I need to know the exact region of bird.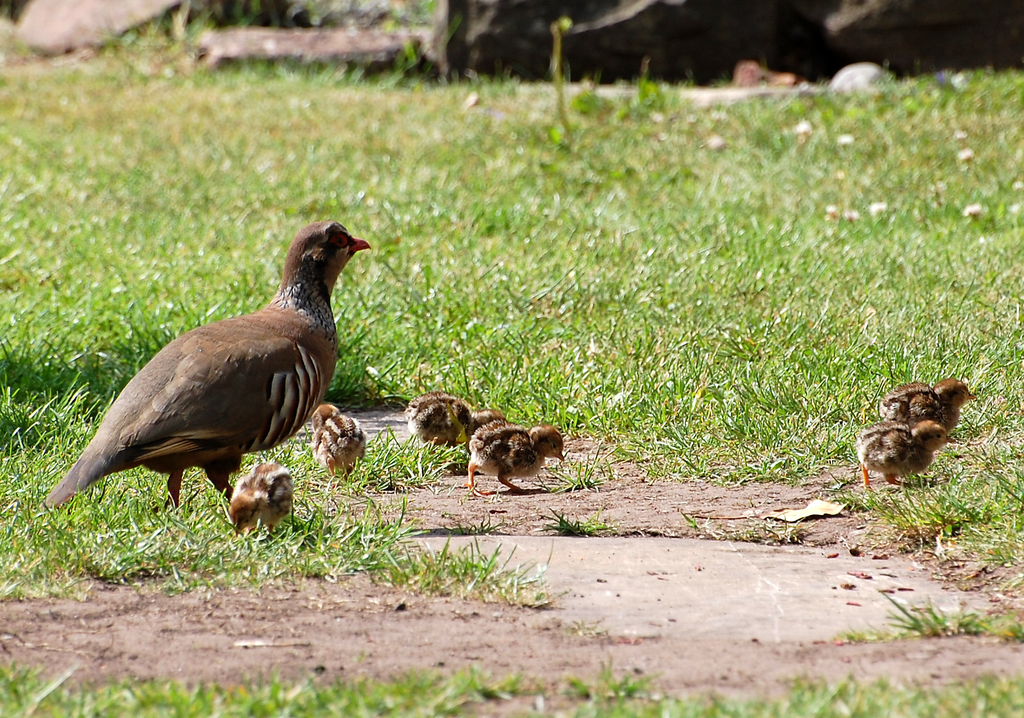
Region: locate(849, 421, 948, 505).
